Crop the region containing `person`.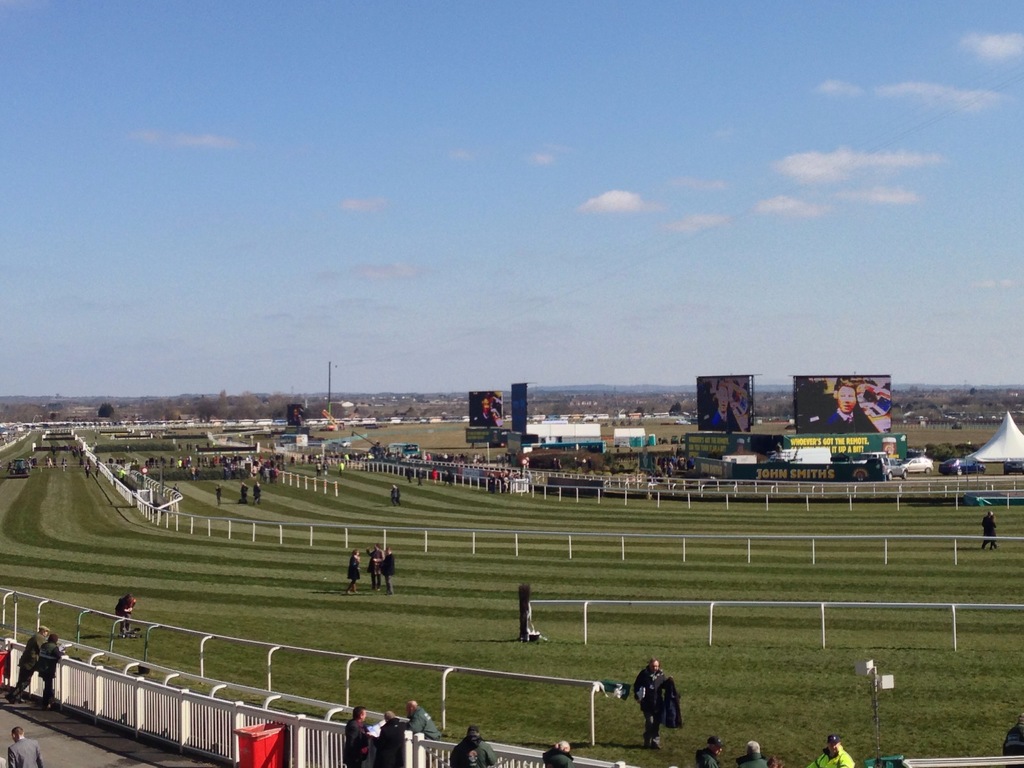
Crop region: Rect(4, 625, 54, 700).
